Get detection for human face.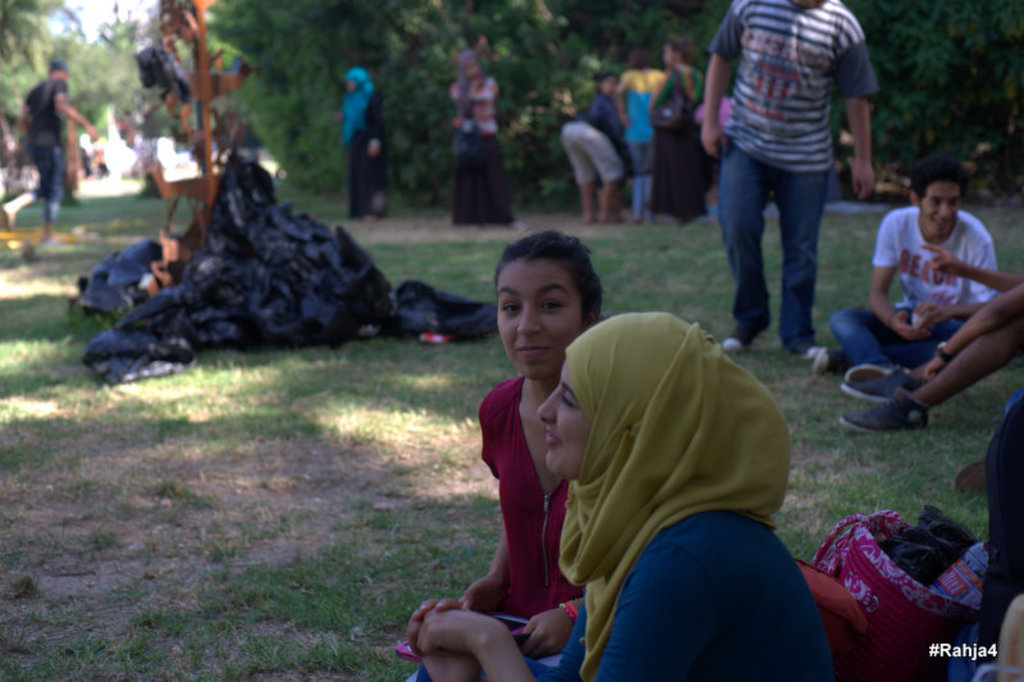
Detection: 495:252:585:372.
